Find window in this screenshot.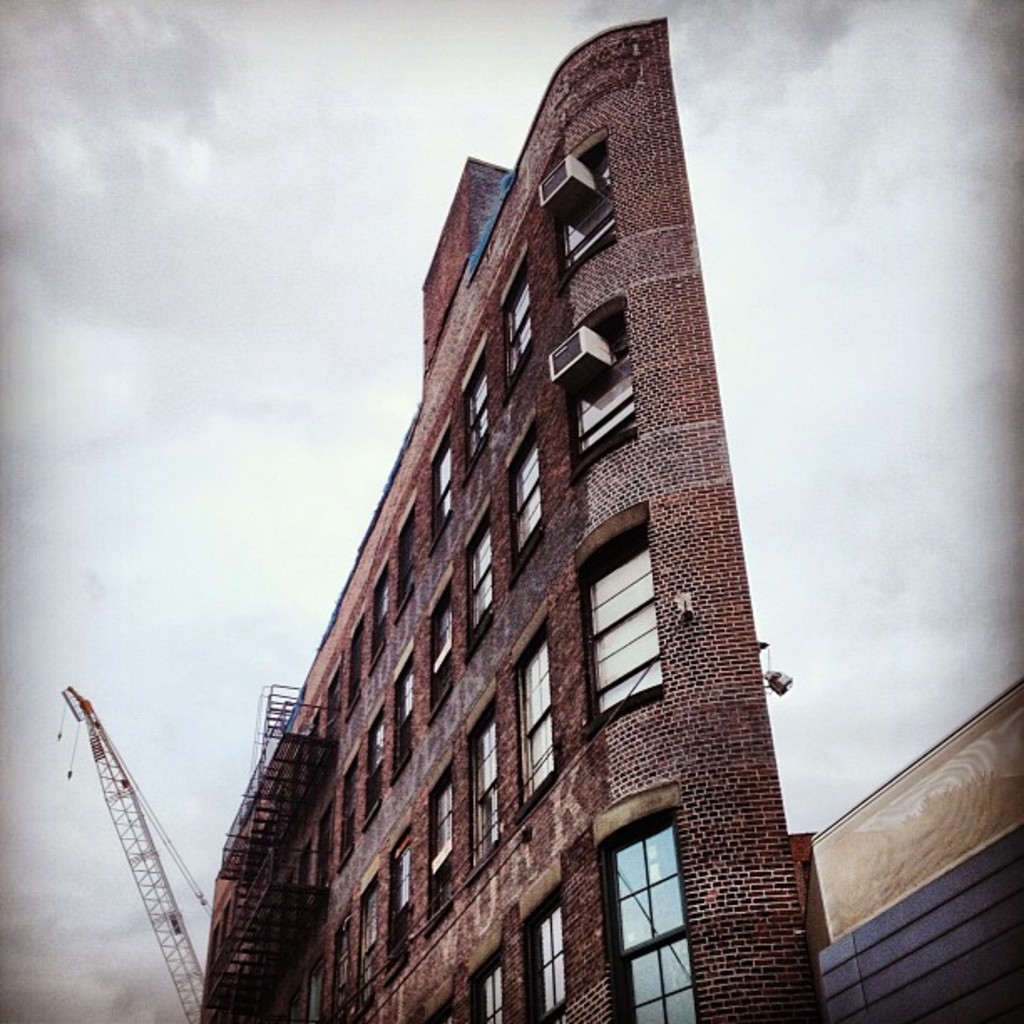
The bounding box for window is 387, 822, 413, 957.
